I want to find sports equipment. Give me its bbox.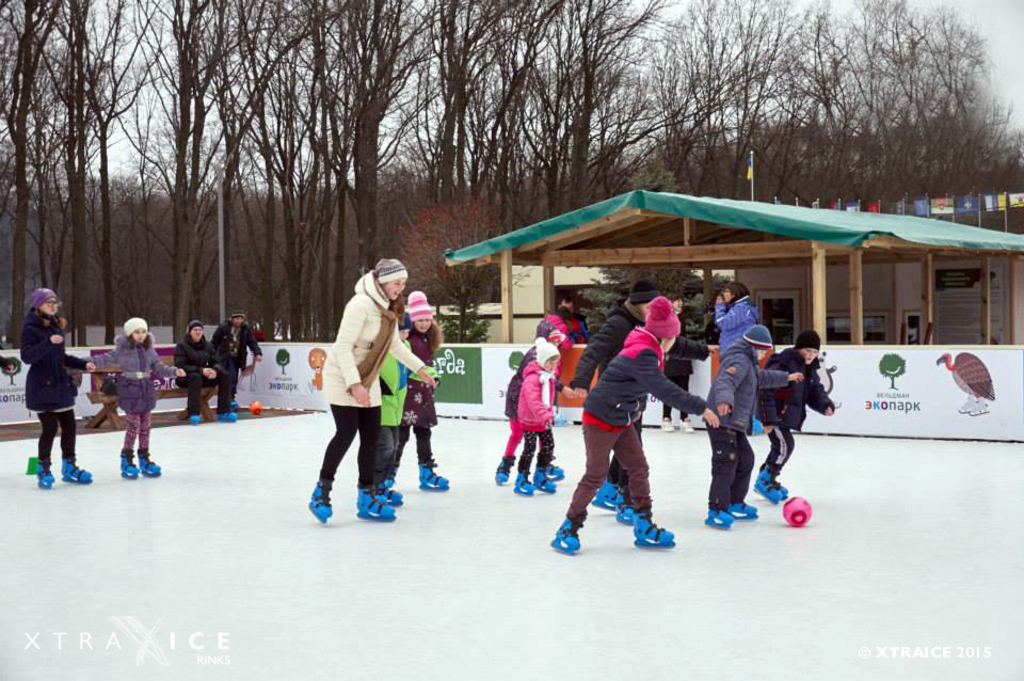
select_region(495, 456, 516, 482).
